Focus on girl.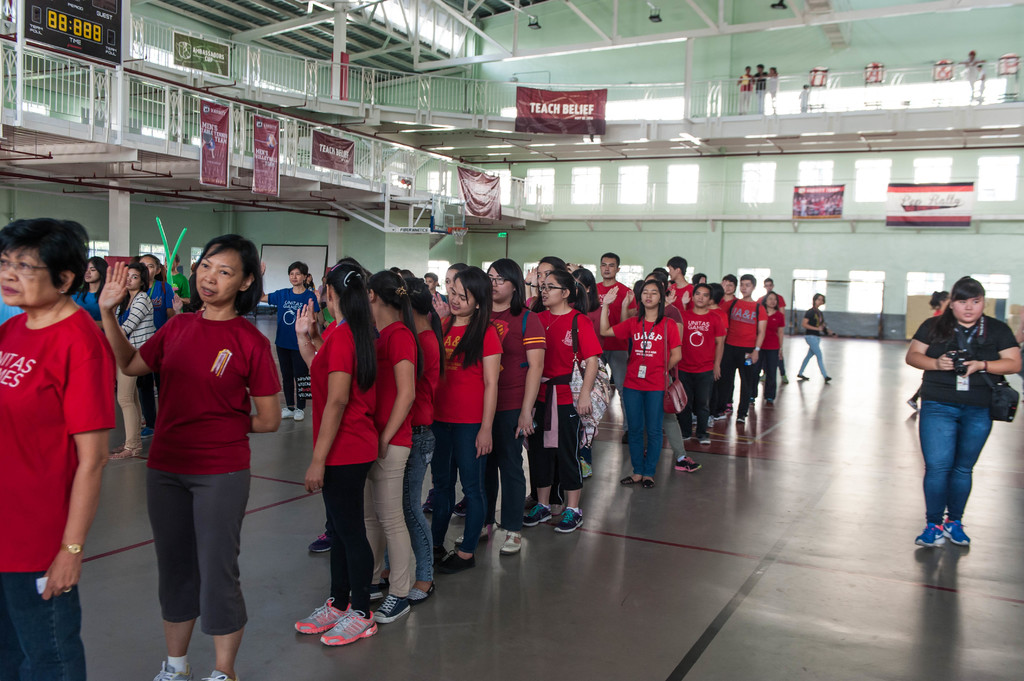
Focused at x1=489, y1=259, x2=547, y2=554.
